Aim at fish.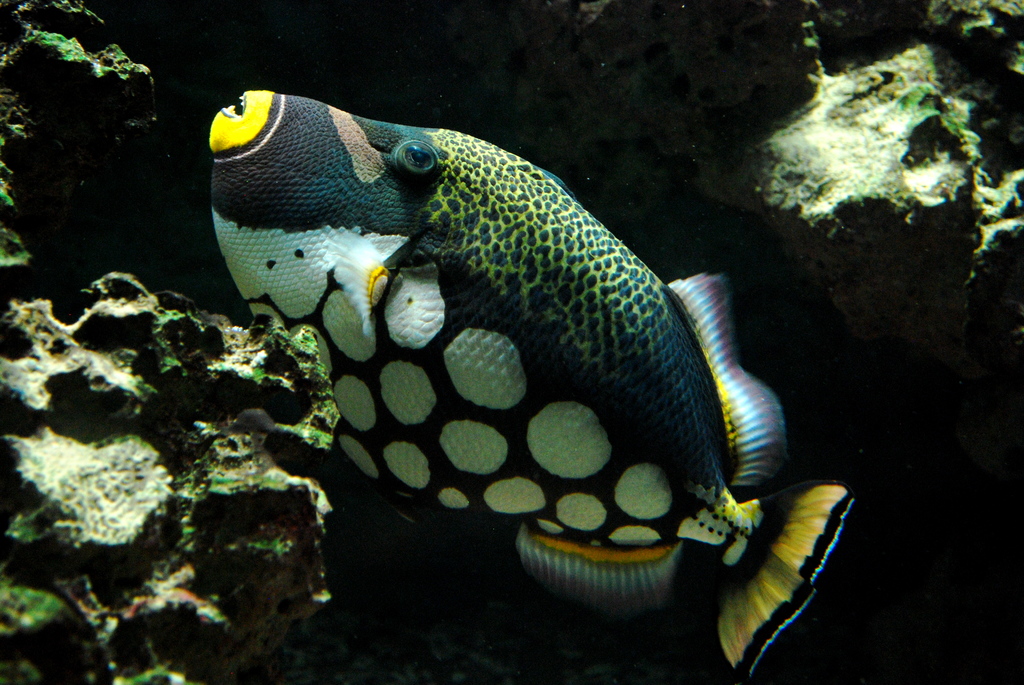
Aimed at box(224, 85, 819, 657).
